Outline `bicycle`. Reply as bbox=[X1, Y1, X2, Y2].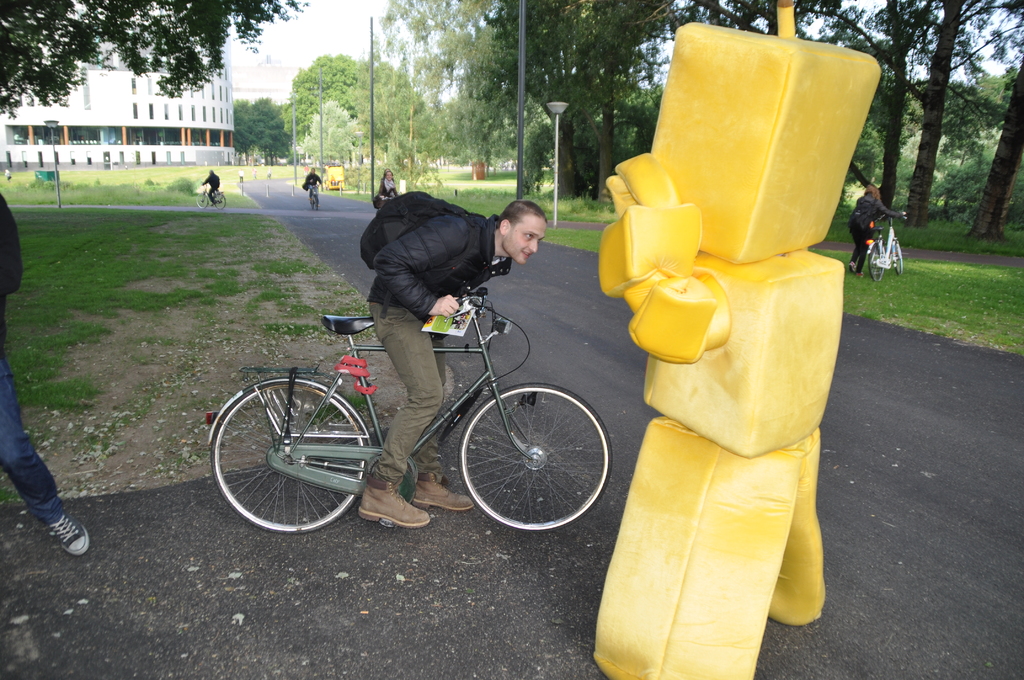
bbox=[304, 185, 319, 210].
